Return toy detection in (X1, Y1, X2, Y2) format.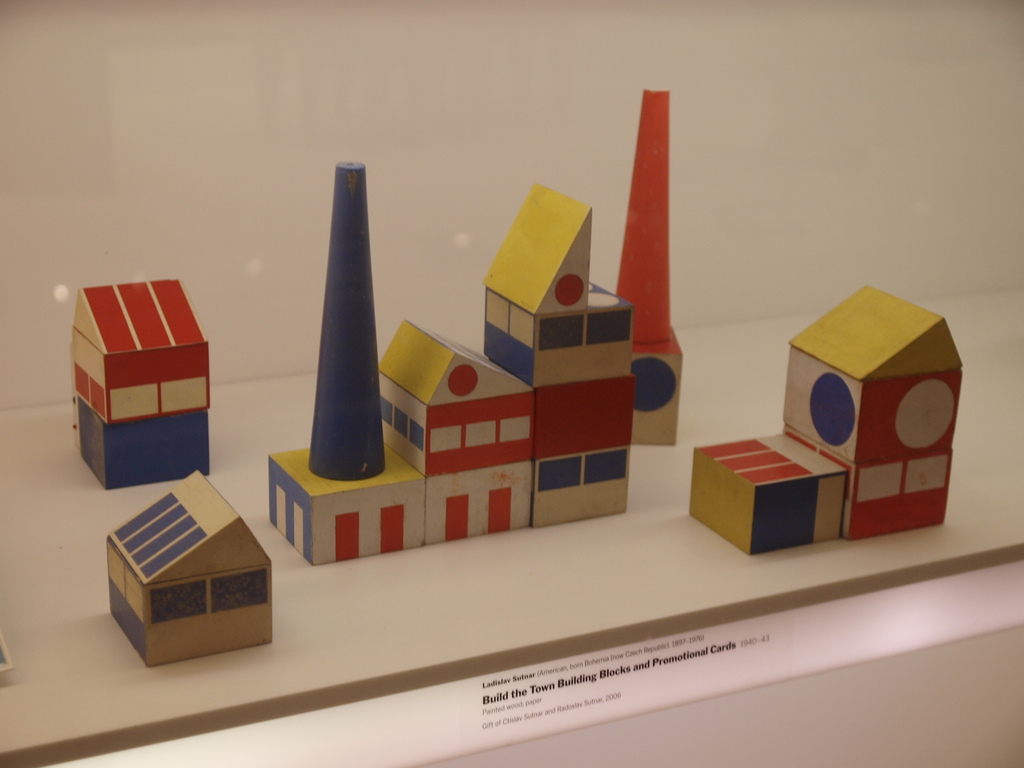
(611, 92, 683, 446).
